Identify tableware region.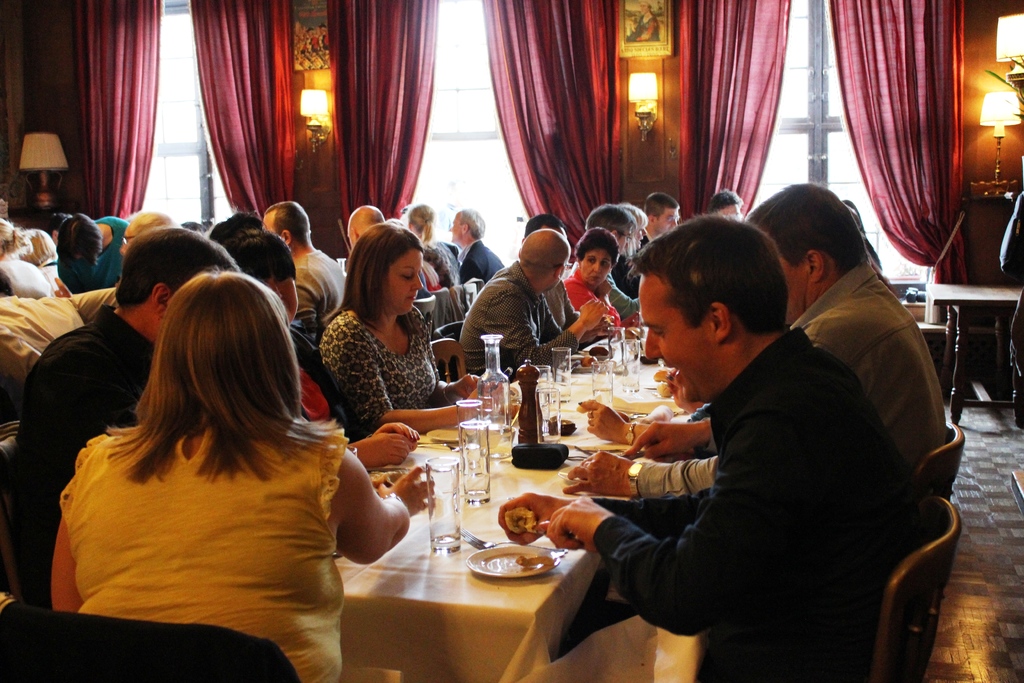
Region: [x1=472, y1=336, x2=515, y2=457].
